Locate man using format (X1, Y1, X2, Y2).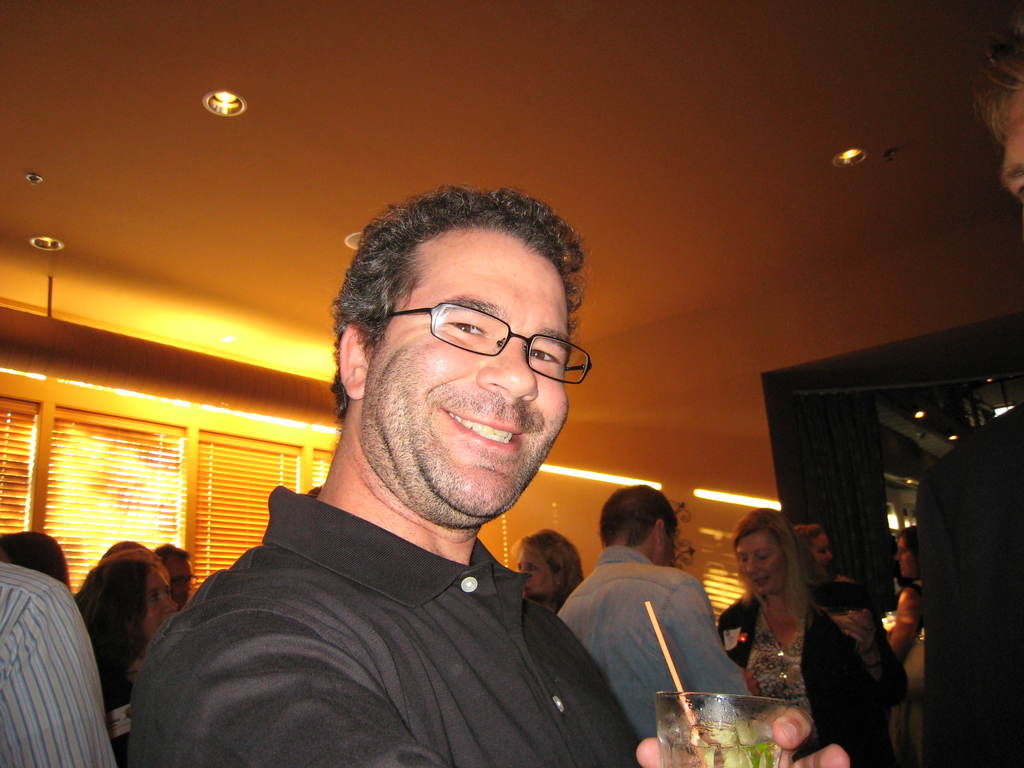
(136, 205, 679, 758).
